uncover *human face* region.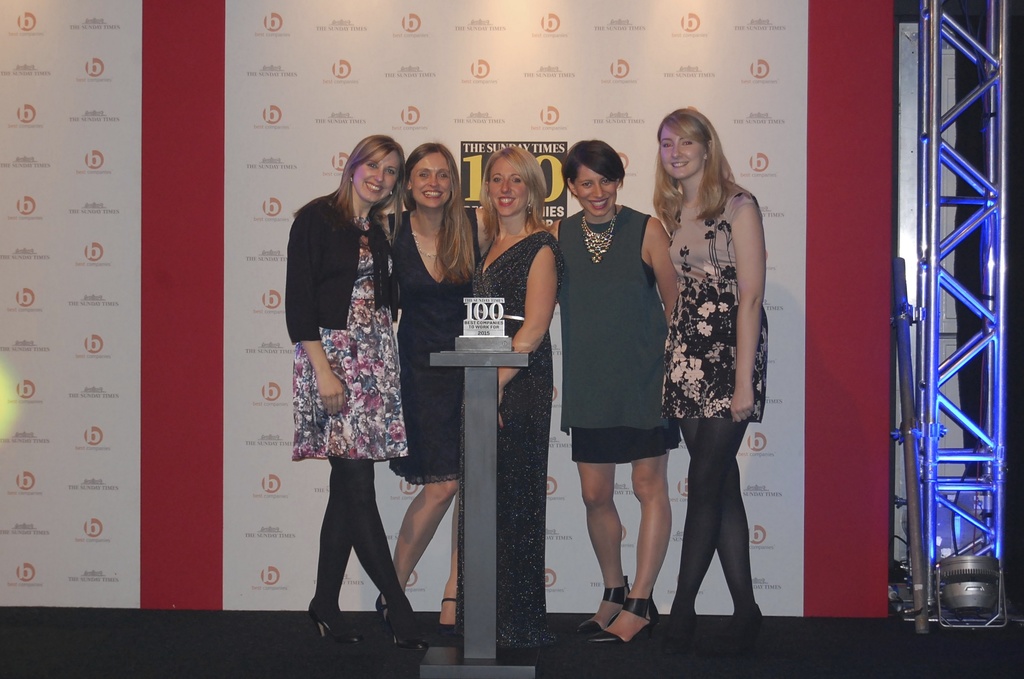
Uncovered: box(413, 154, 449, 209).
